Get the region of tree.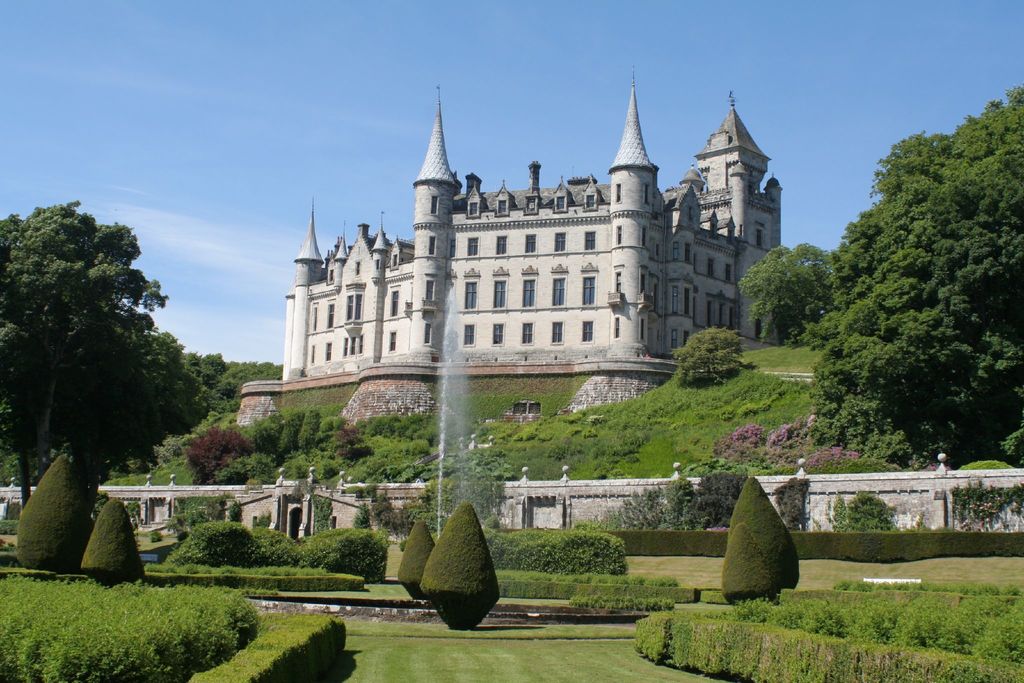
locate(372, 415, 388, 436).
